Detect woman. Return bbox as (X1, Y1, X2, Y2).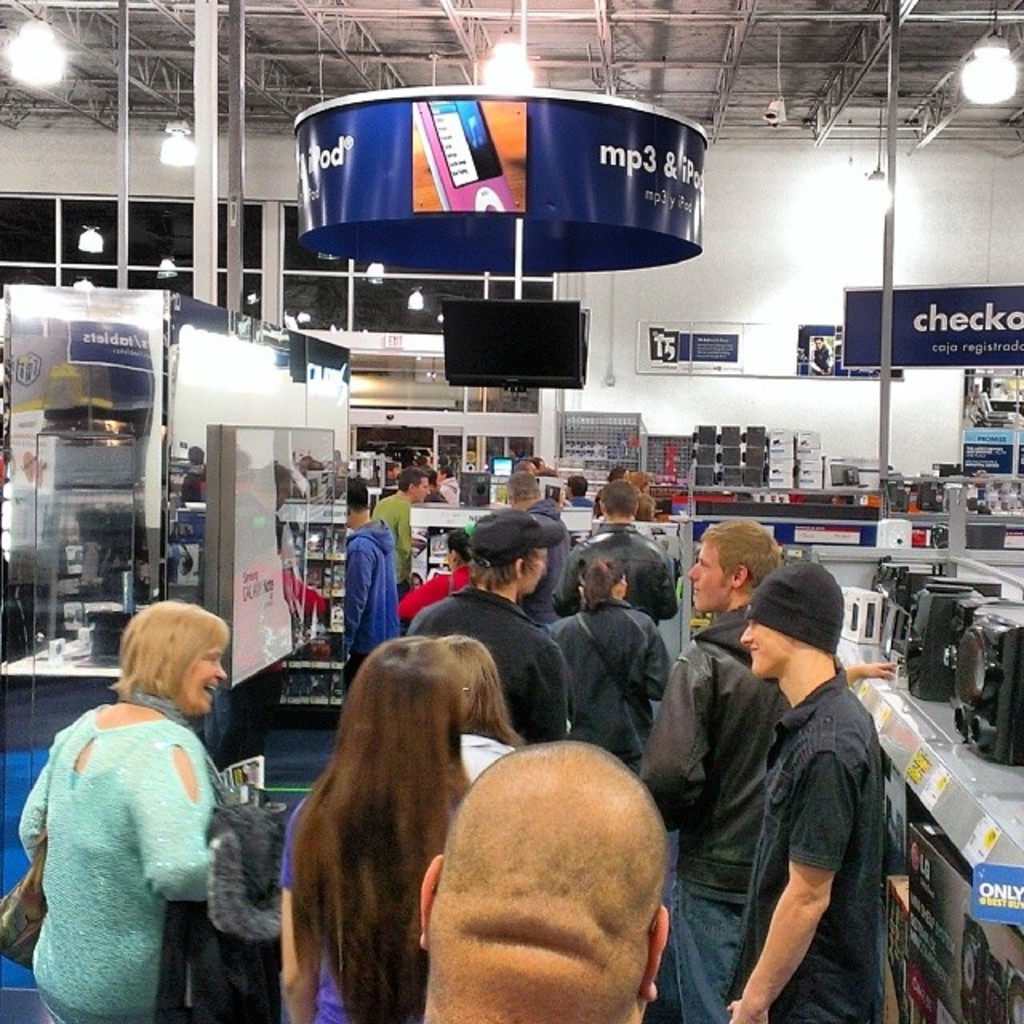
(19, 586, 270, 1023).
